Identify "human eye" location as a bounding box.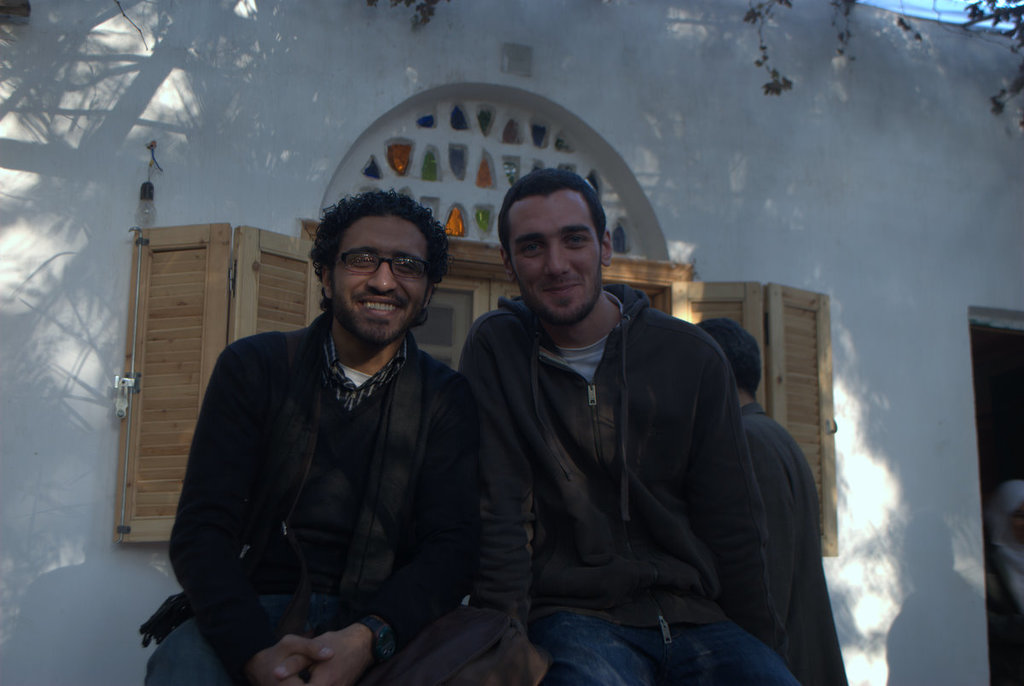
{"x1": 395, "y1": 260, "x2": 422, "y2": 274}.
